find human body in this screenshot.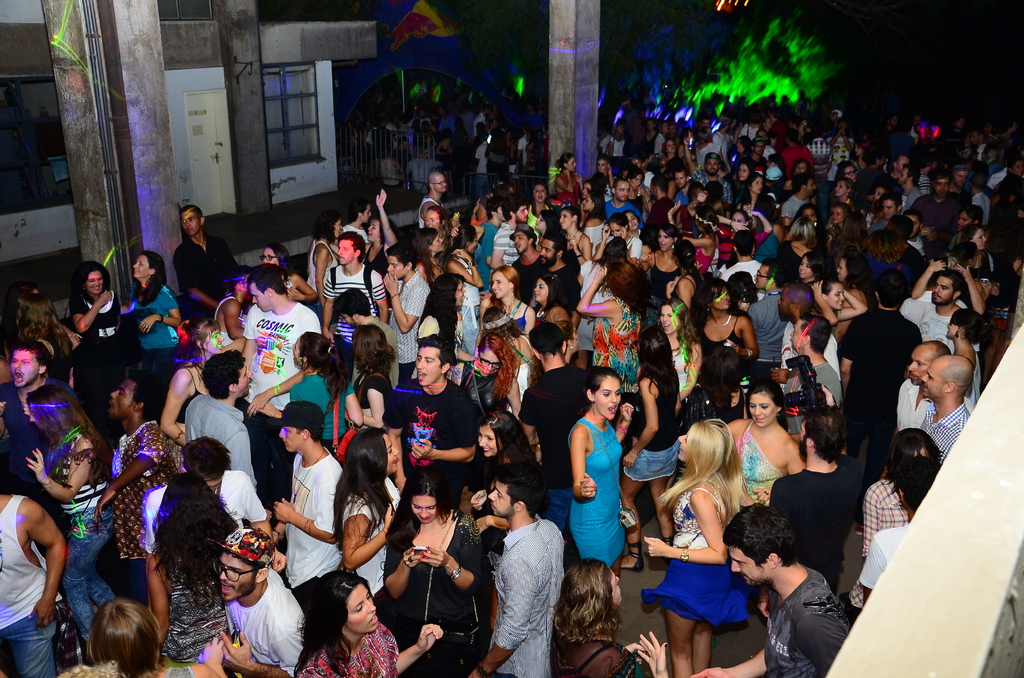
The bounding box for human body is 955/162/970/206.
